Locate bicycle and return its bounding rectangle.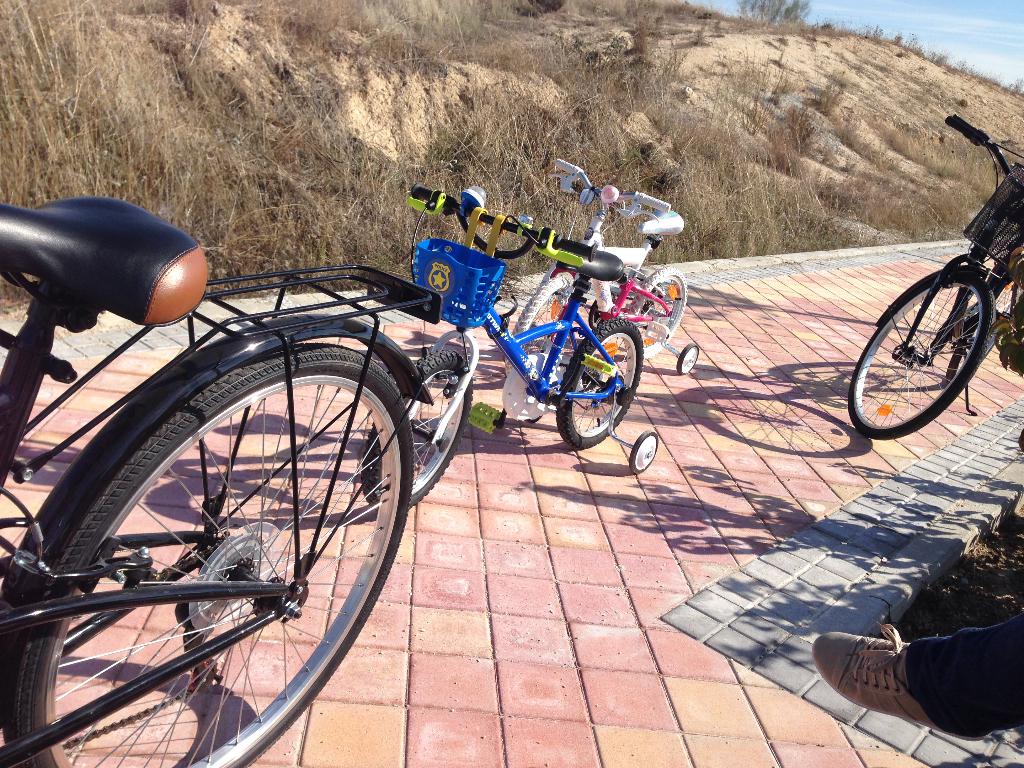
[504, 156, 700, 373].
